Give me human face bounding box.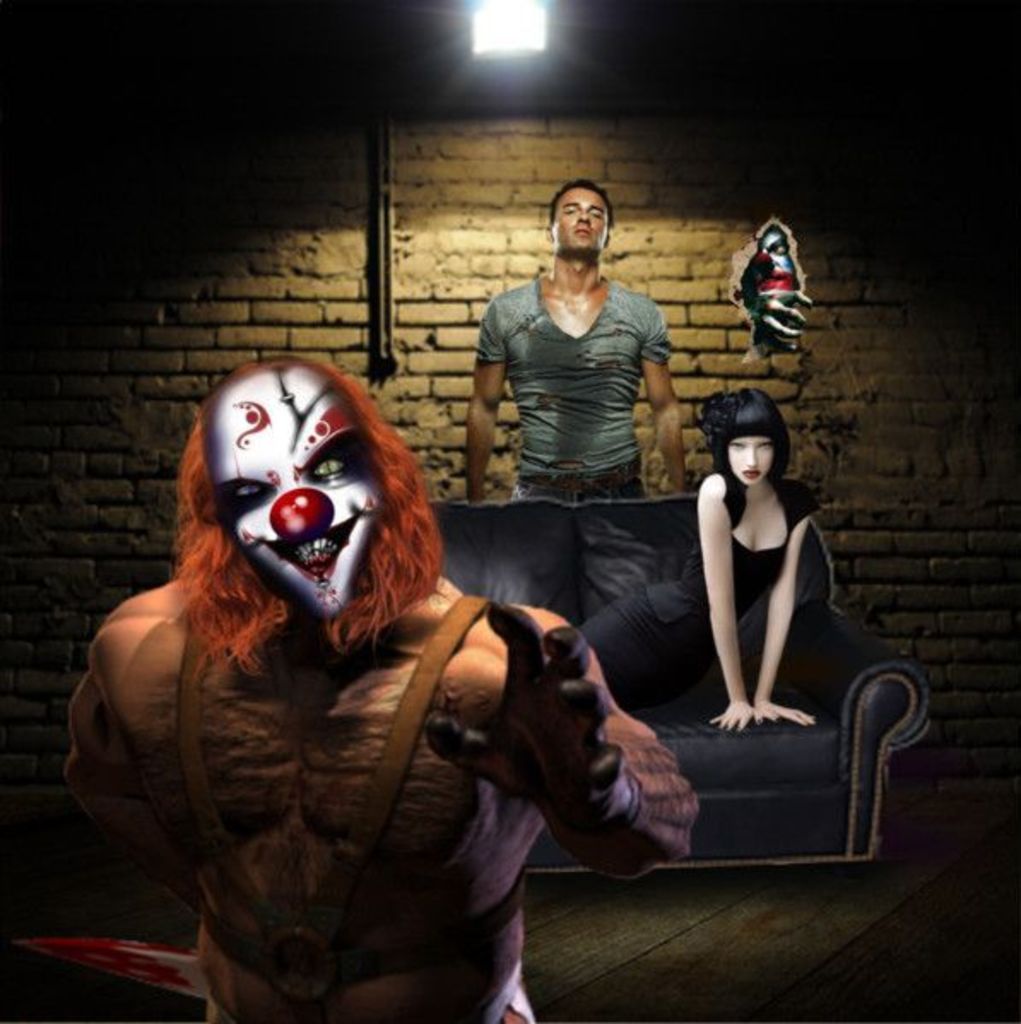
rect(224, 380, 373, 605).
